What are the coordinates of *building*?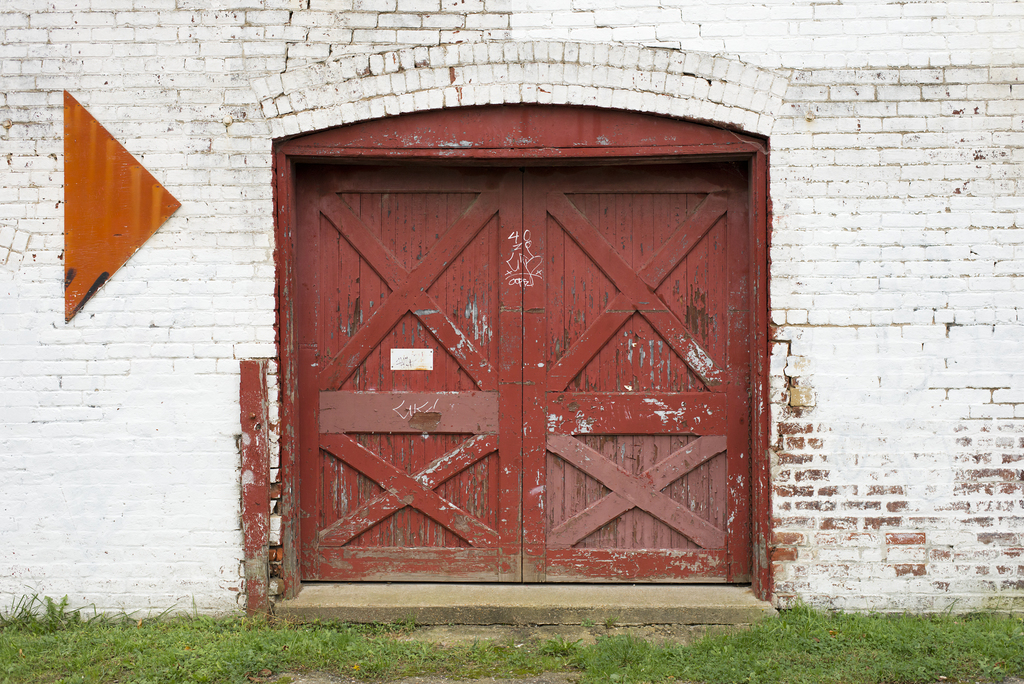
locate(0, 0, 1023, 627).
